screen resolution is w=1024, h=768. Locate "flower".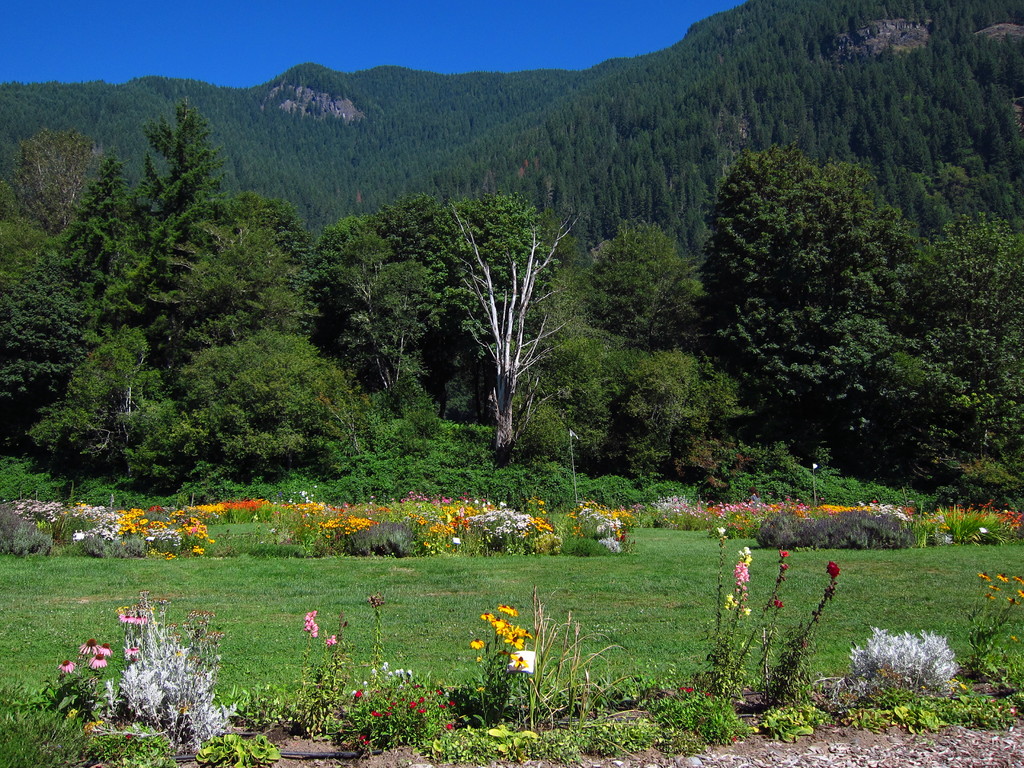
<bbox>779, 551, 790, 560</bbox>.
